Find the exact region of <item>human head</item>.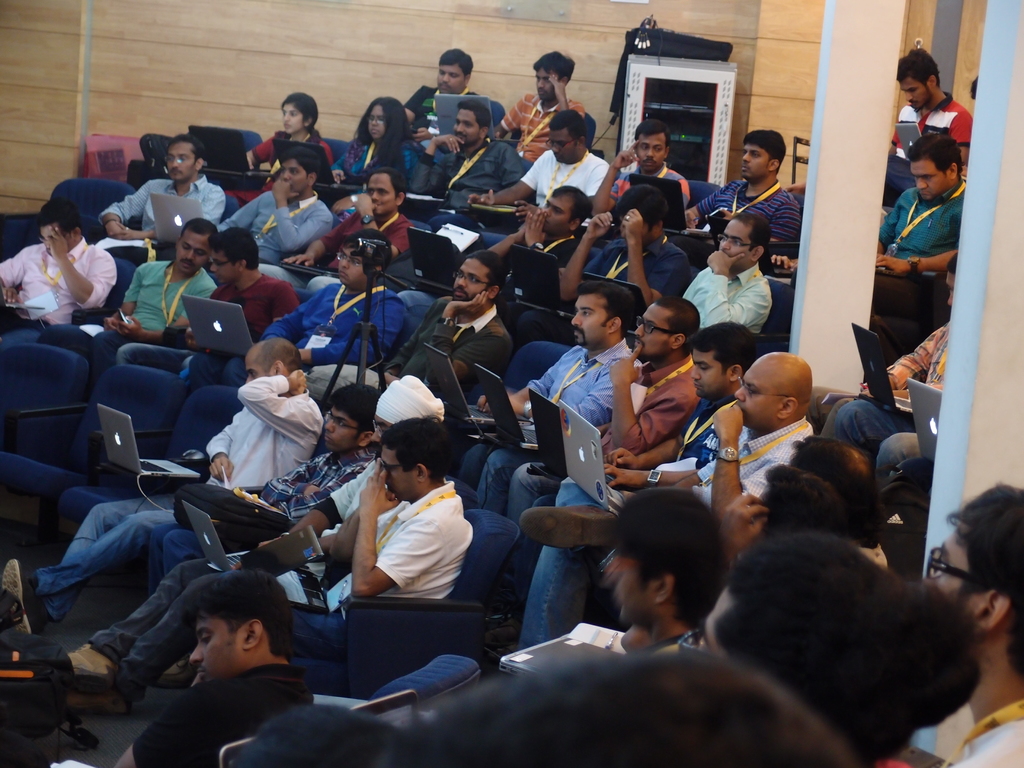
Exact region: left=685, top=320, right=759, bottom=399.
